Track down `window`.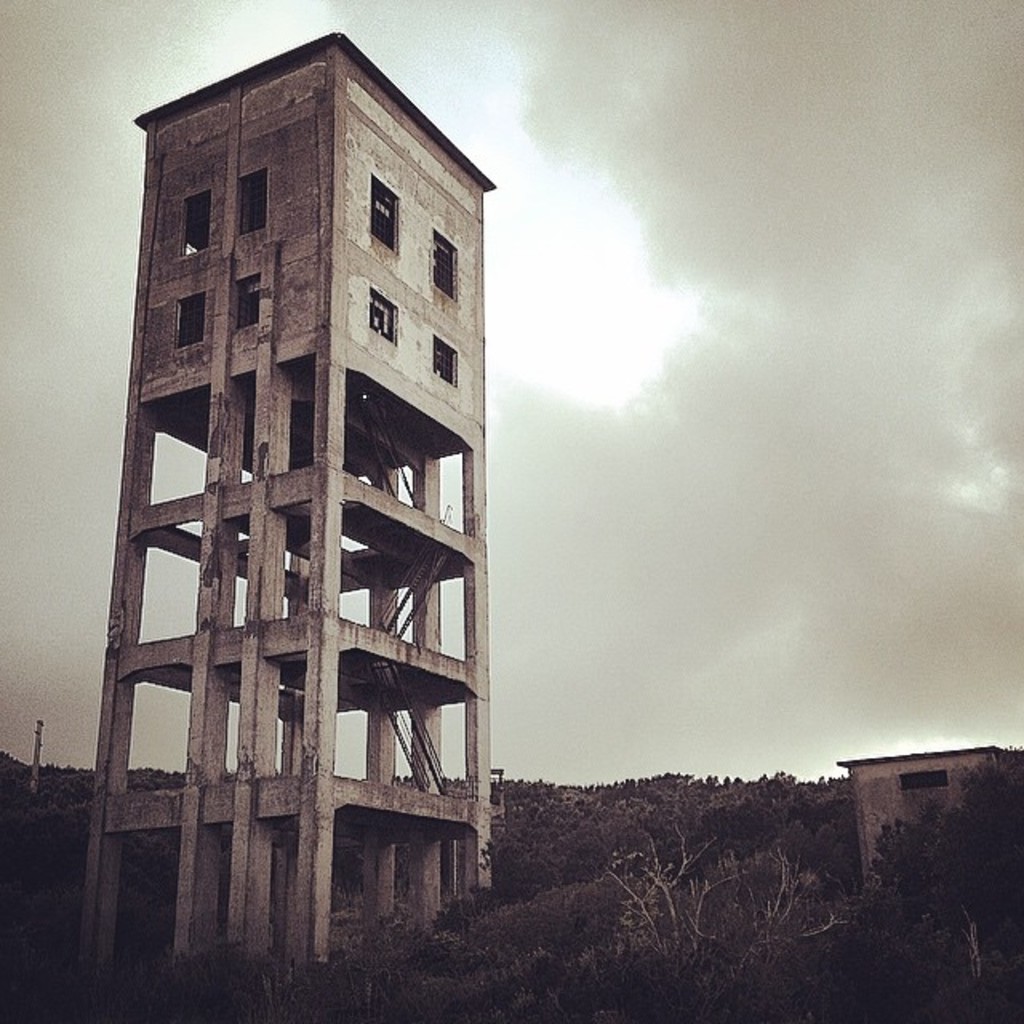
Tracked to 174/290/205/346.
